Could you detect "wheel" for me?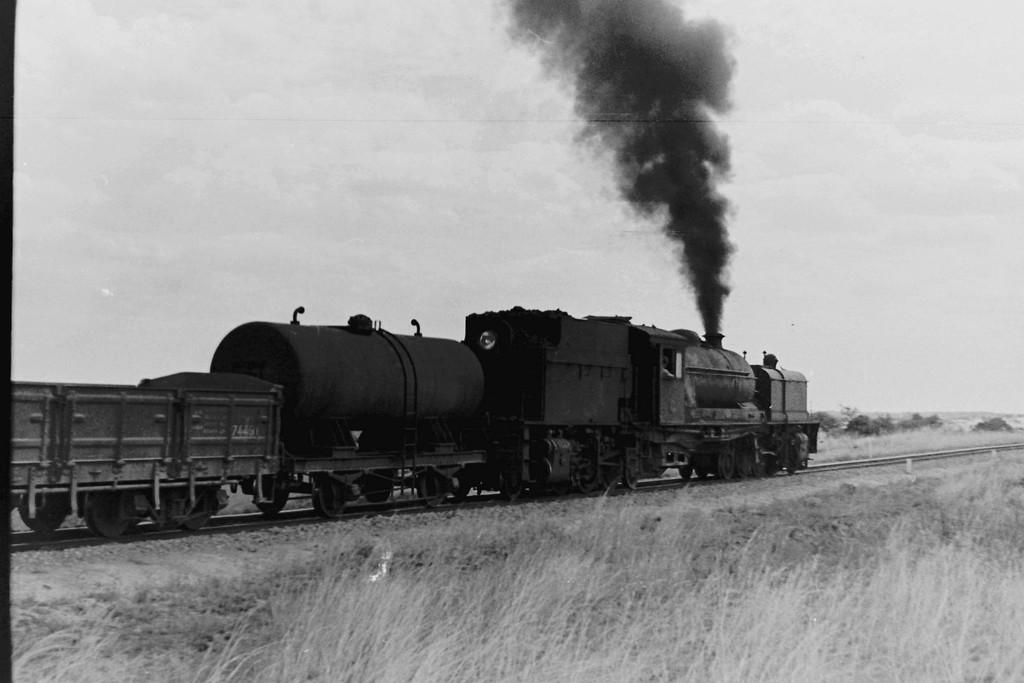
Detection result: left=253, top=489, right=286, bottom=513.
